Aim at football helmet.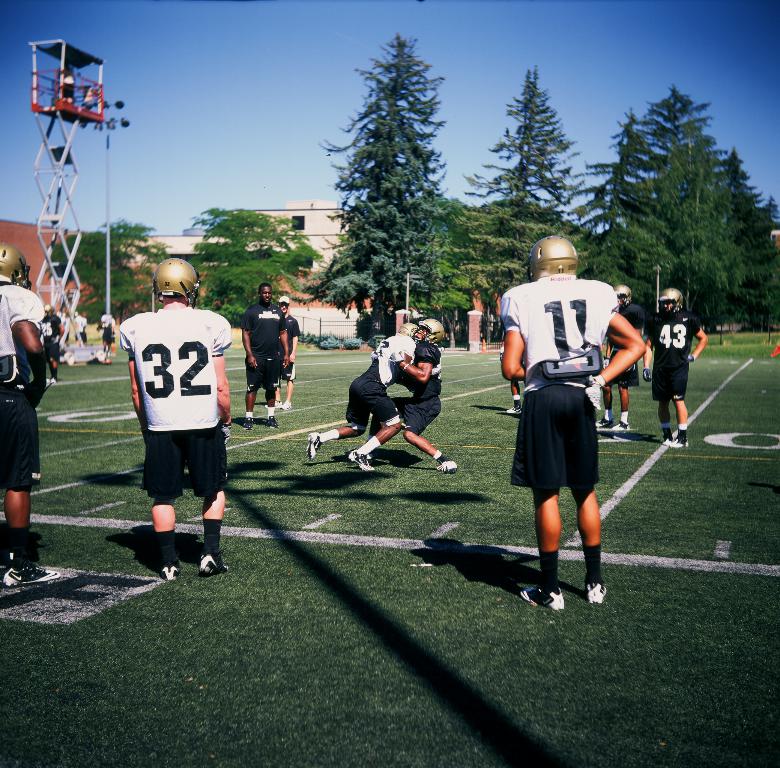
Aimed at <region>519, 233, 581, 277</region>.
